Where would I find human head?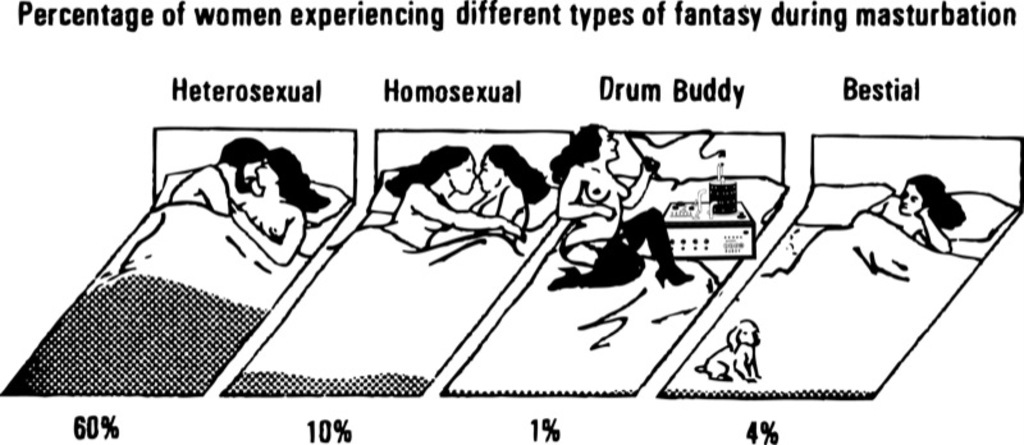
At [x1=253, y1=147, x2=307, y2=192].
